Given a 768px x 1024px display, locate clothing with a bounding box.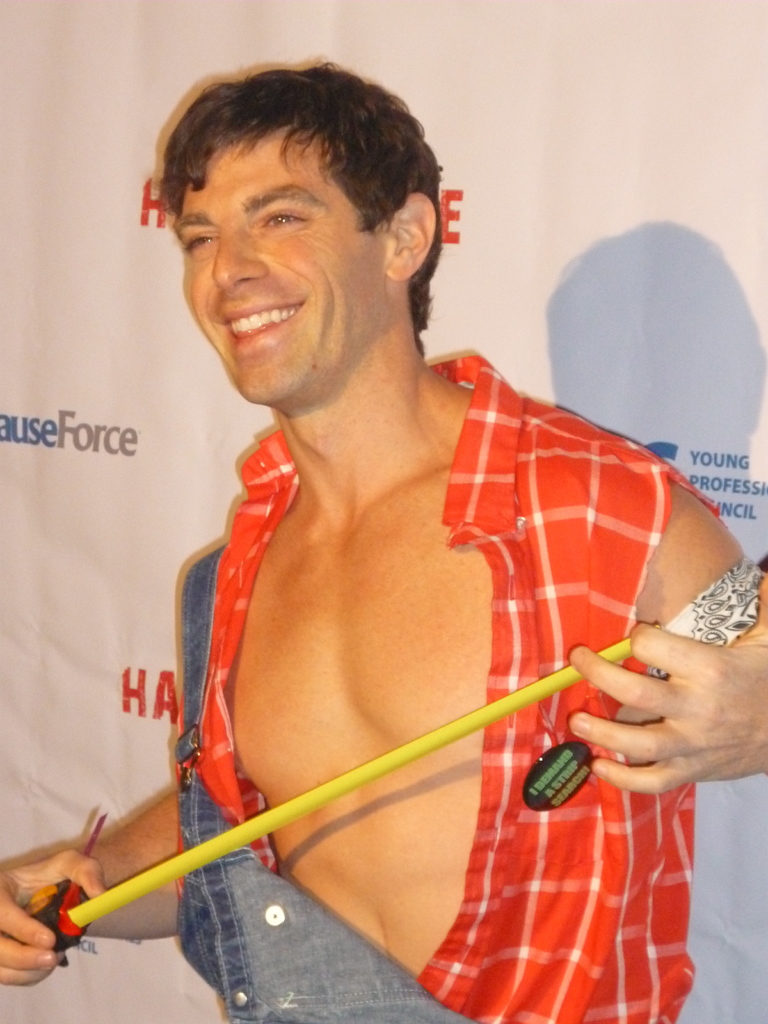
Located: pyautogui.locateOnScreen(109, 338, 711, 983).
